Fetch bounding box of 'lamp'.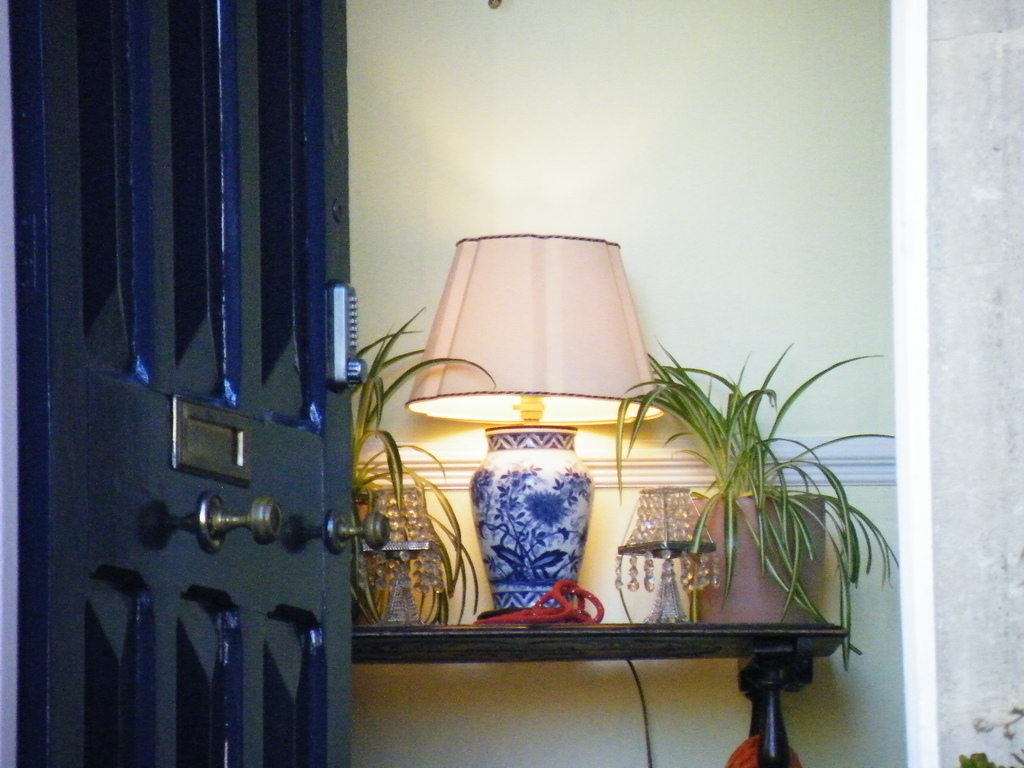
Bbox: left=362, top=486, right=436, bottom=626.
